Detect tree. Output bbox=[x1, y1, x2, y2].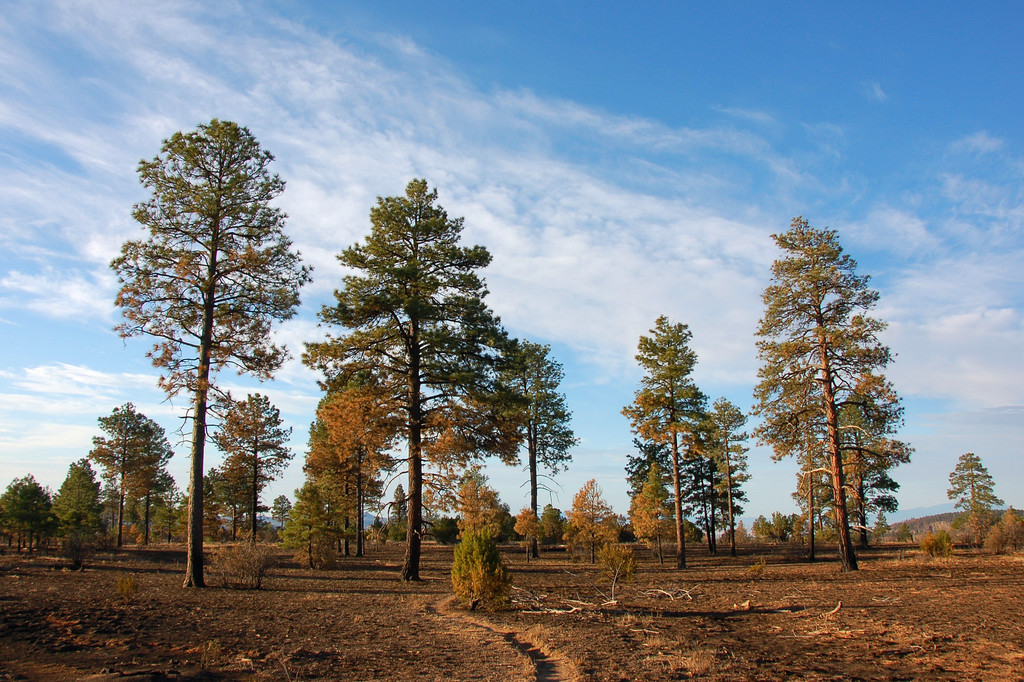
bbox=[698, 393, 748, 547].
